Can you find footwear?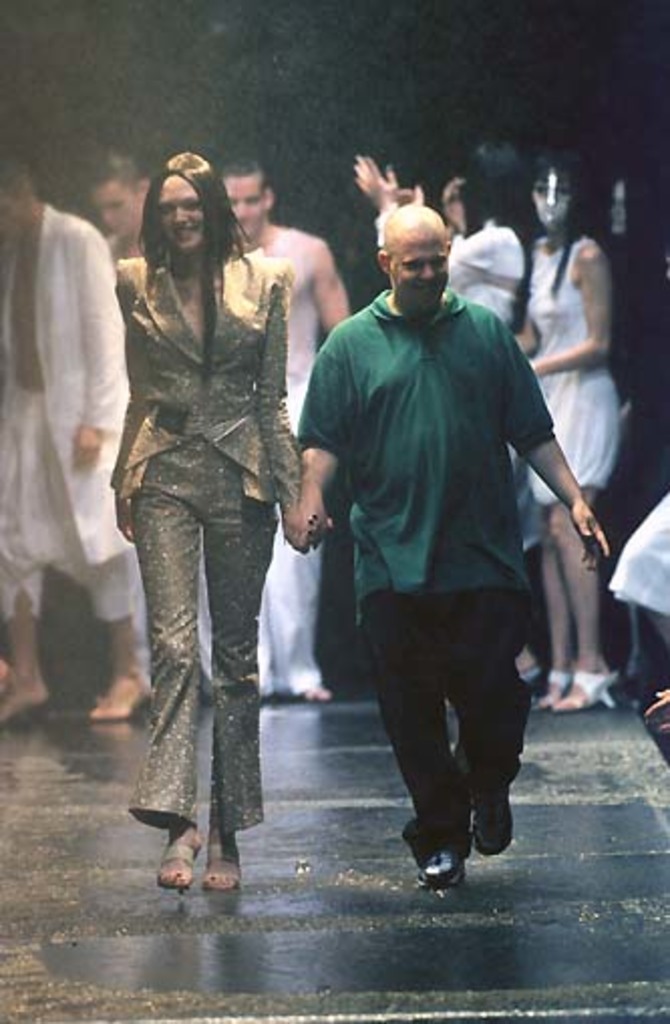
Yes, bounding box: left=4, top=700, right=46, bottom=732.
